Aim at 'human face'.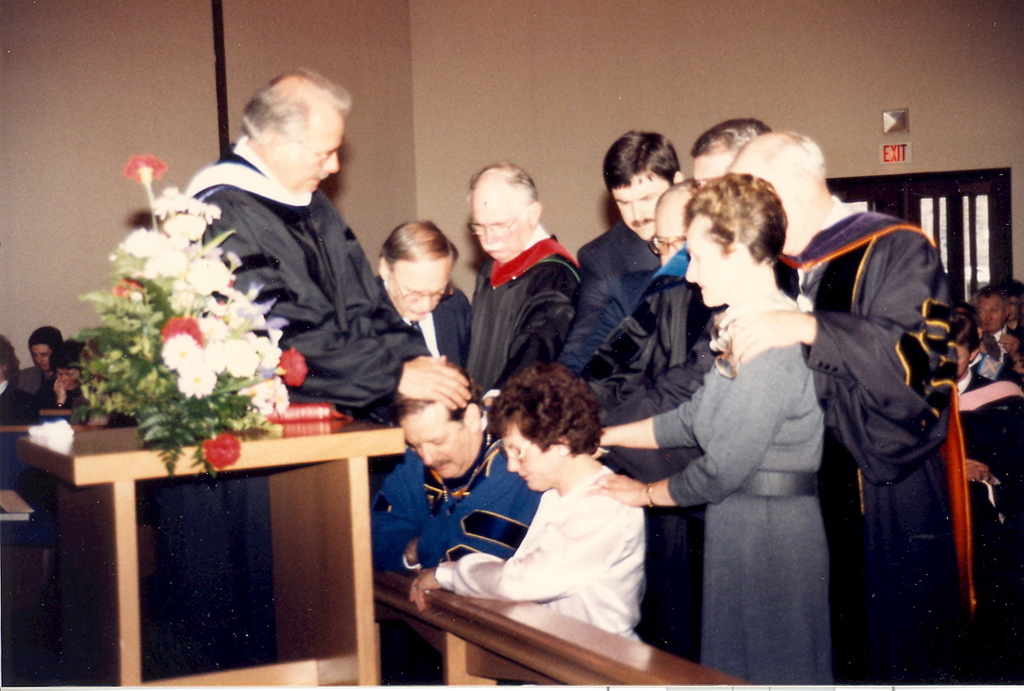
Aimed at detection(689, 152, 728, 179).
